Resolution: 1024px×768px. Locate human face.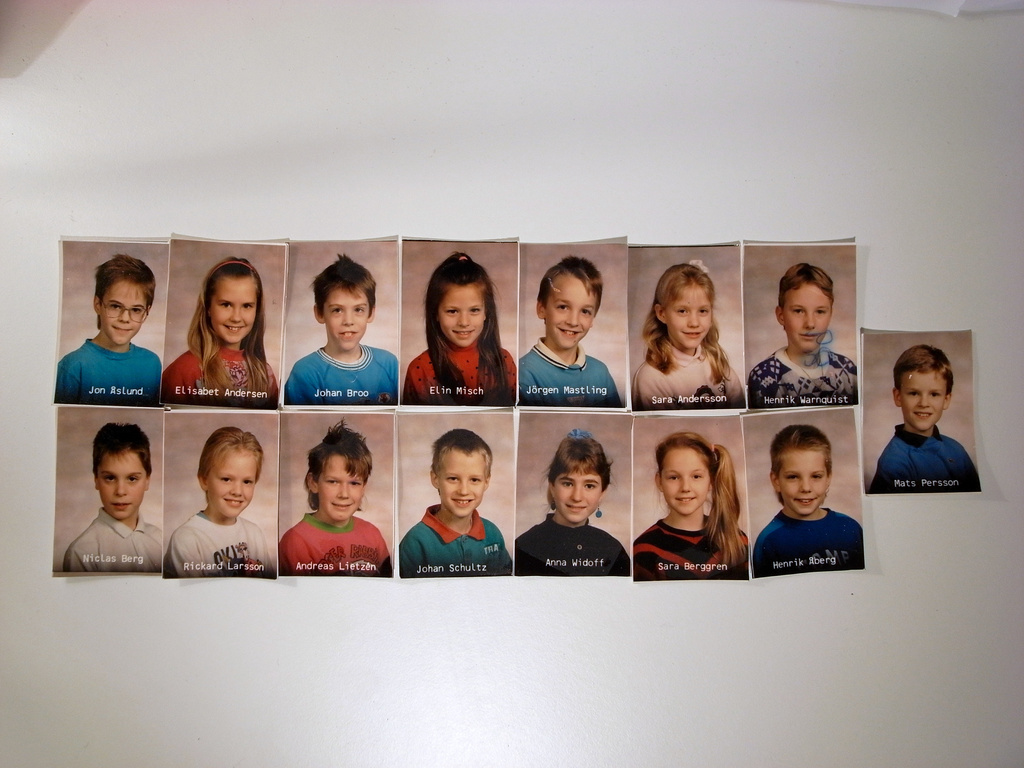
crop(658, 445, 717, 512).
